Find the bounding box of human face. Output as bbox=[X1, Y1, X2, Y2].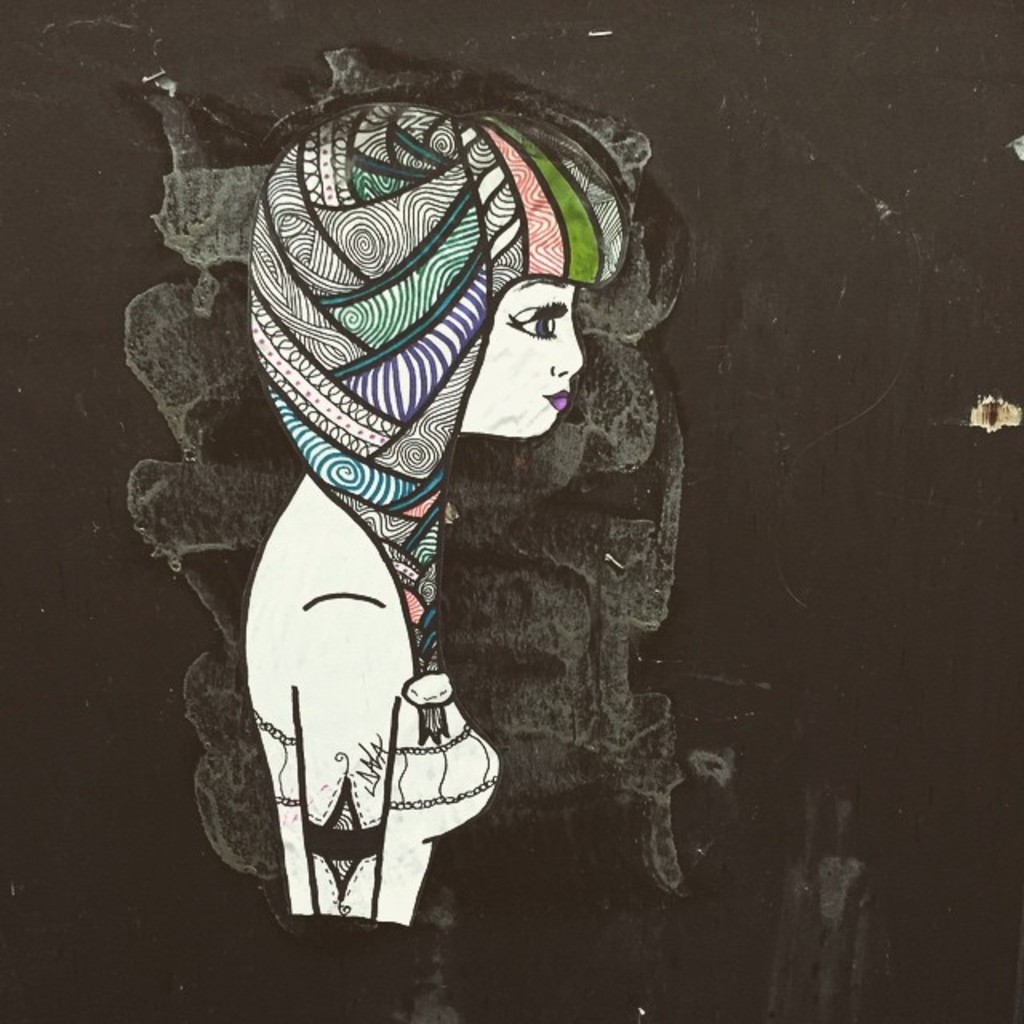
bbox=[467, 282, 589, 435].
